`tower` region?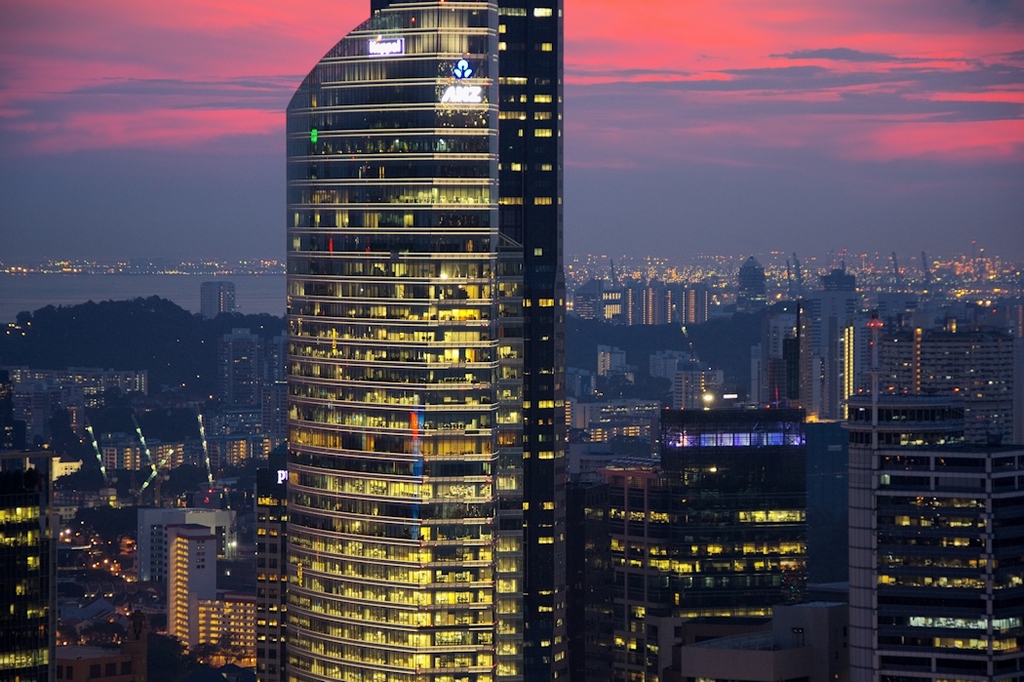
{"left": 161, "top": 527, "right": 263, "bottom": 681}
